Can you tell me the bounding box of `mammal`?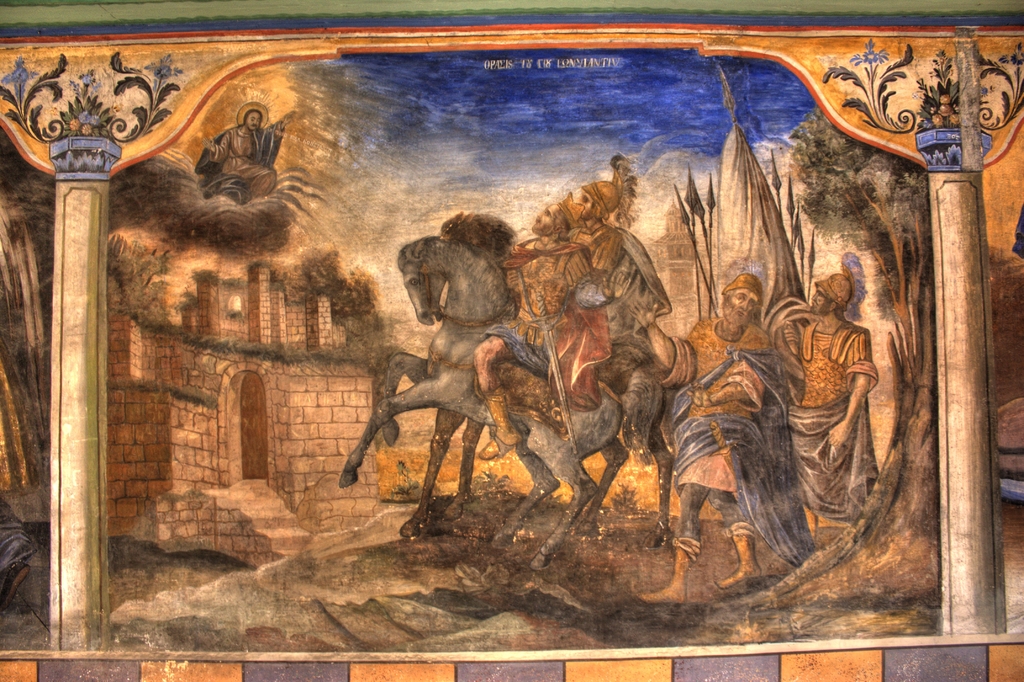
select_region(200, 102, 291, 203).
